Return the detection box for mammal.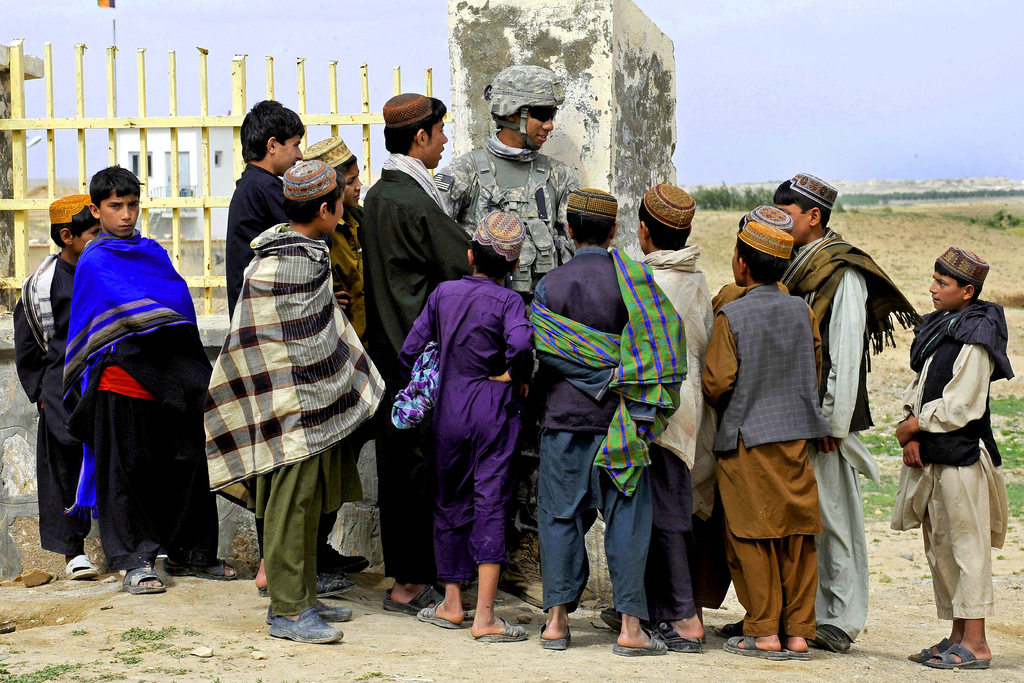
[left=698, top=227, right=813, bottom=662].
